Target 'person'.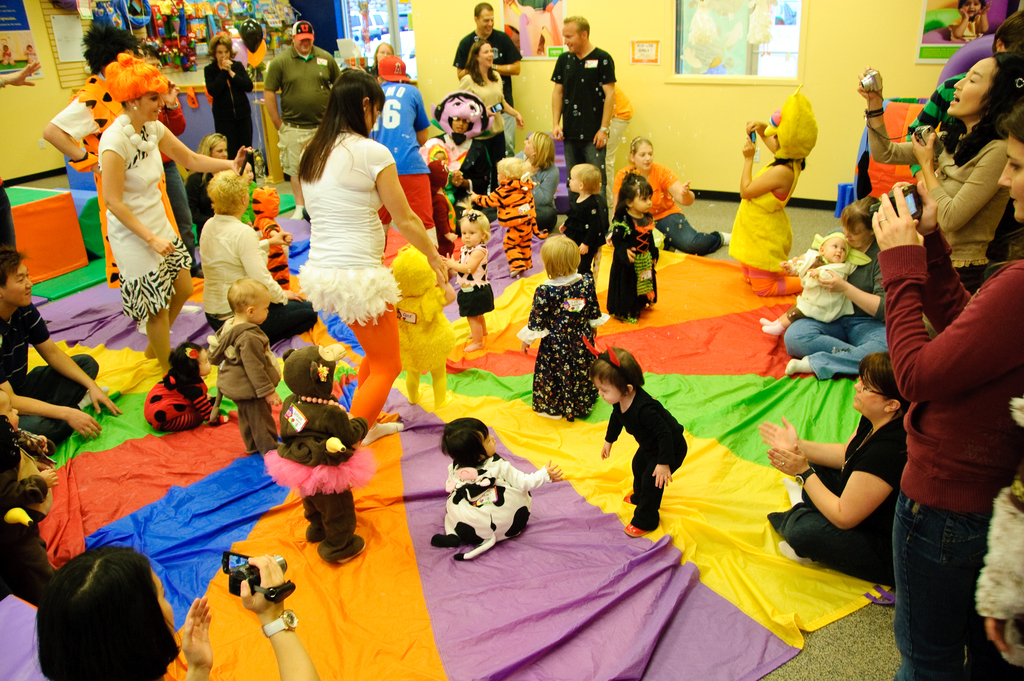
Target region: [x1=453, y1=2, x2=521, y2=155].
